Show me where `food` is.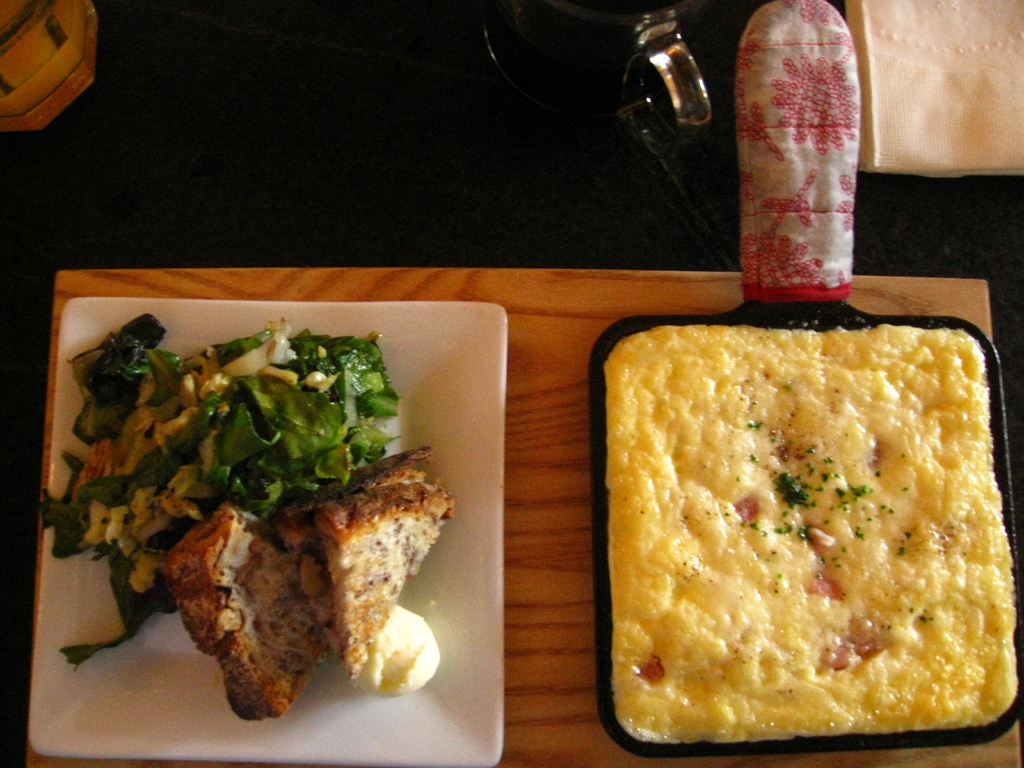
`food` is at (x1=626, y1=275, x2=1005, y2=740).
